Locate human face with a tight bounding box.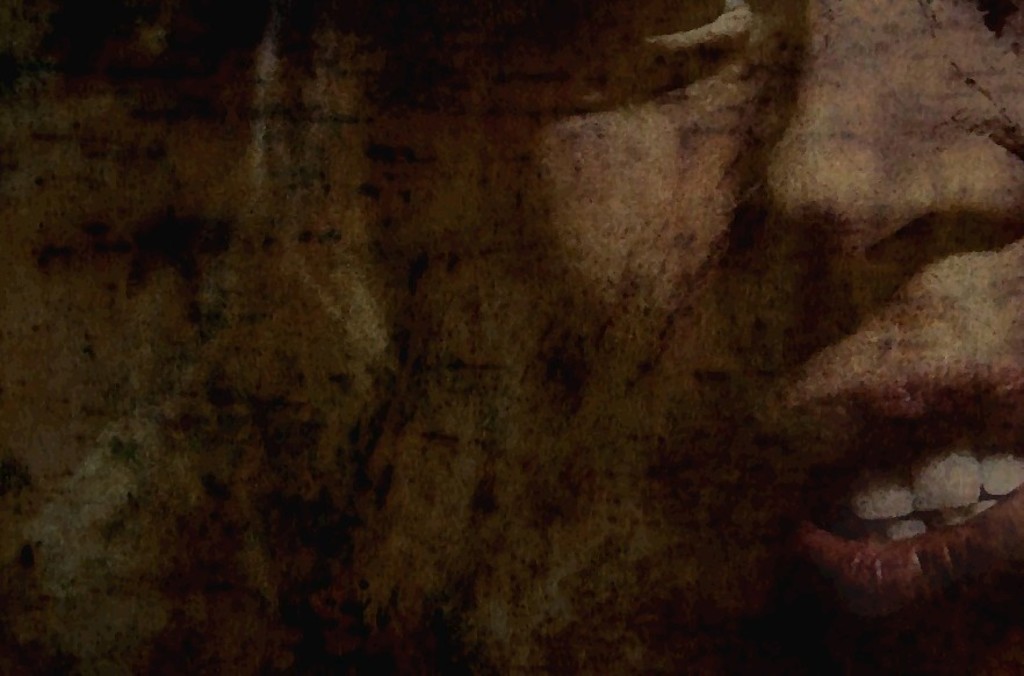
x1=369 y1=0 x2=1023 y2=675.
